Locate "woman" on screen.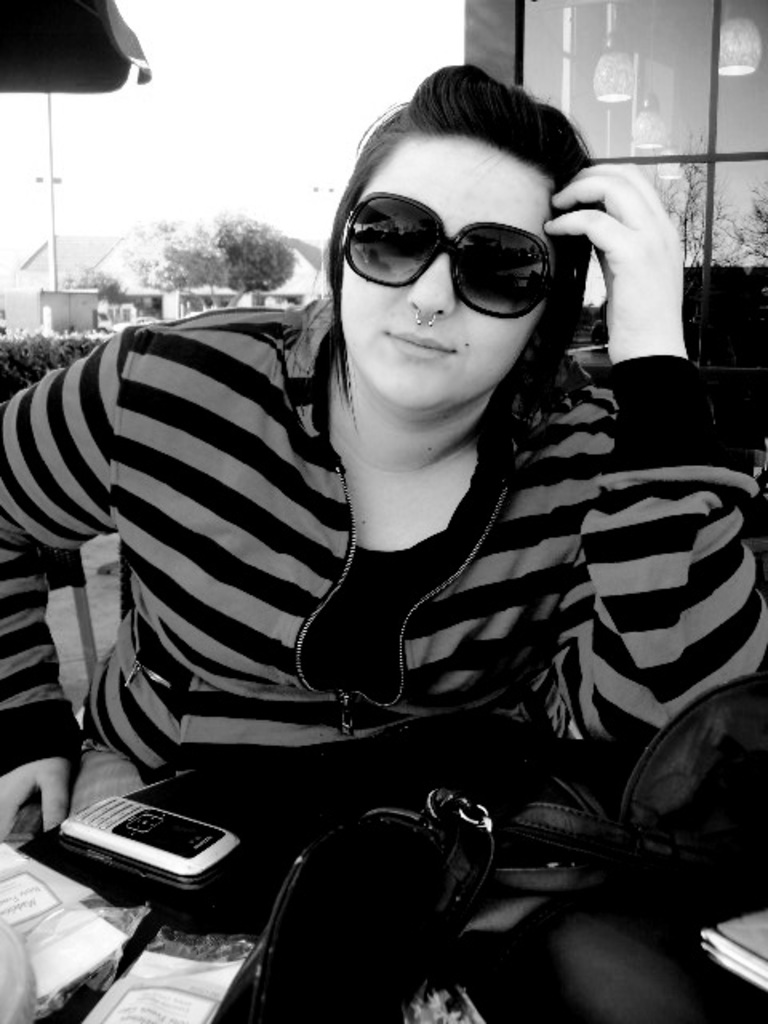
On screen at {"left": 24, "top": 46, "right": 733, "bottom": 984}.
